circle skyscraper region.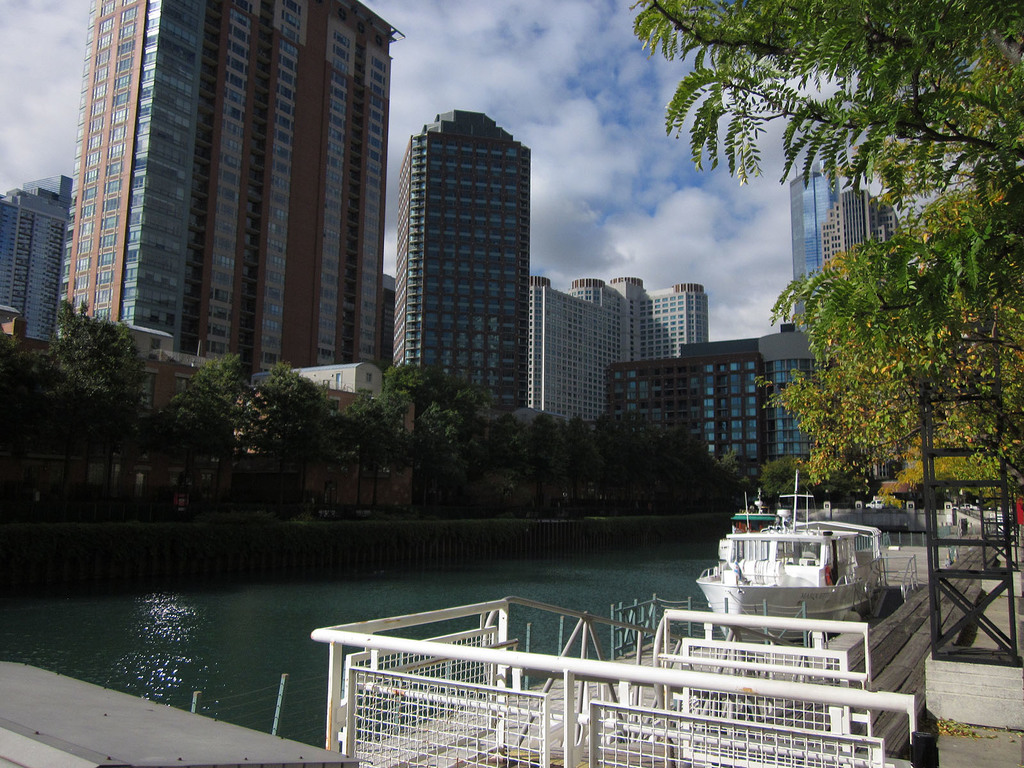
Region: 51 0 399 396.
